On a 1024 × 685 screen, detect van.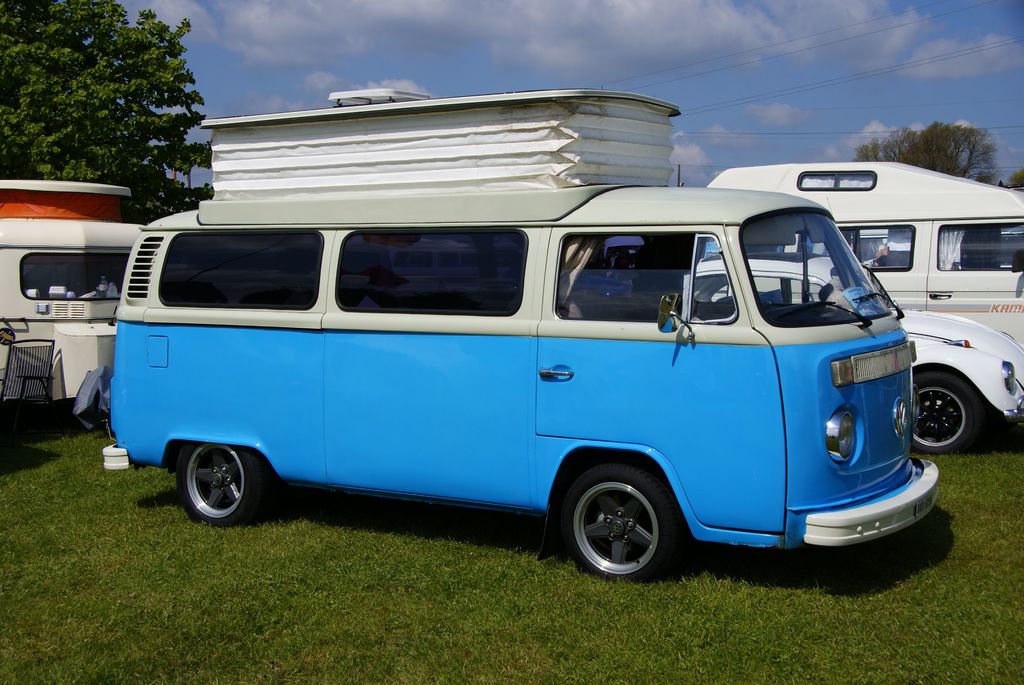
rect(701, 162, 1023, 343).
